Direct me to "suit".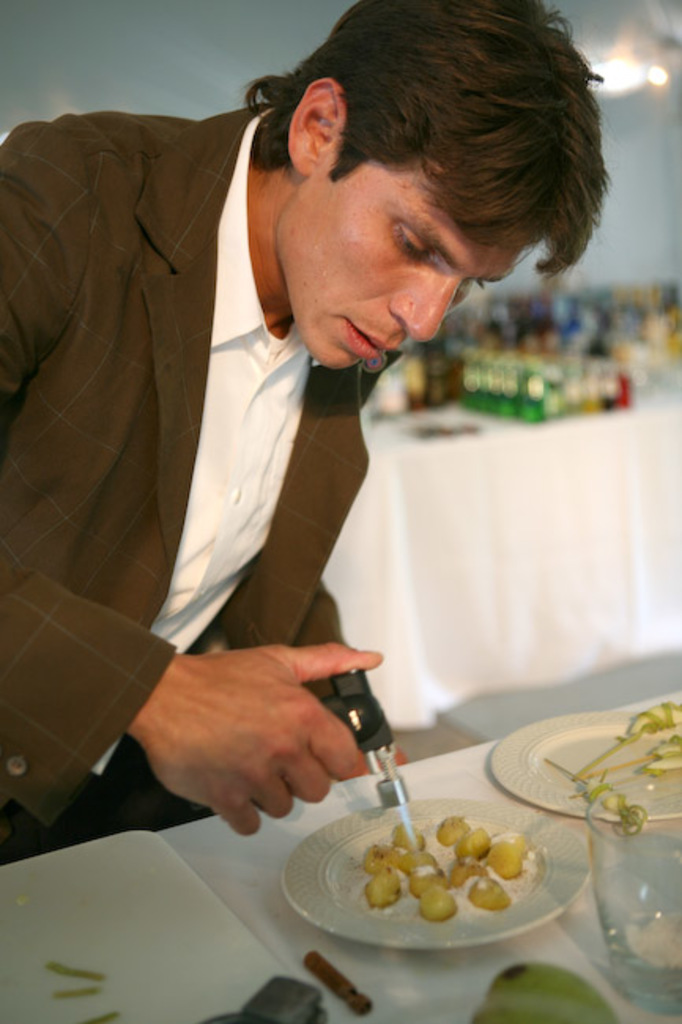
Direction: Rect(0, 110, 372, 821).
